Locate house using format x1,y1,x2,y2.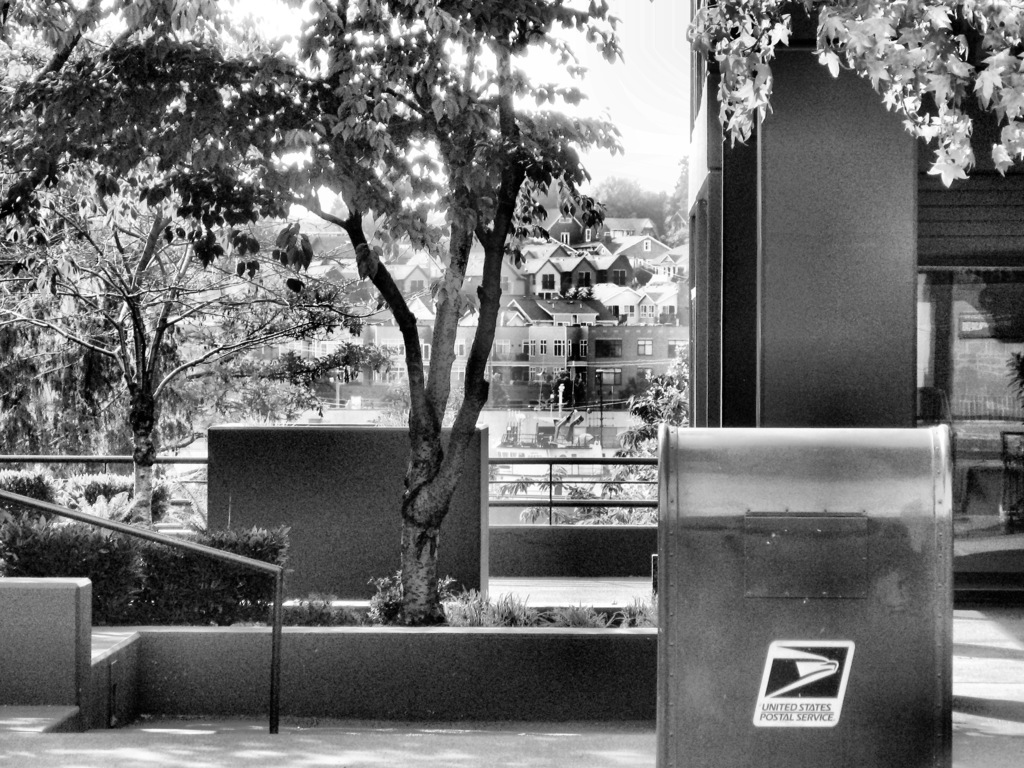
4,3,1023,766.
